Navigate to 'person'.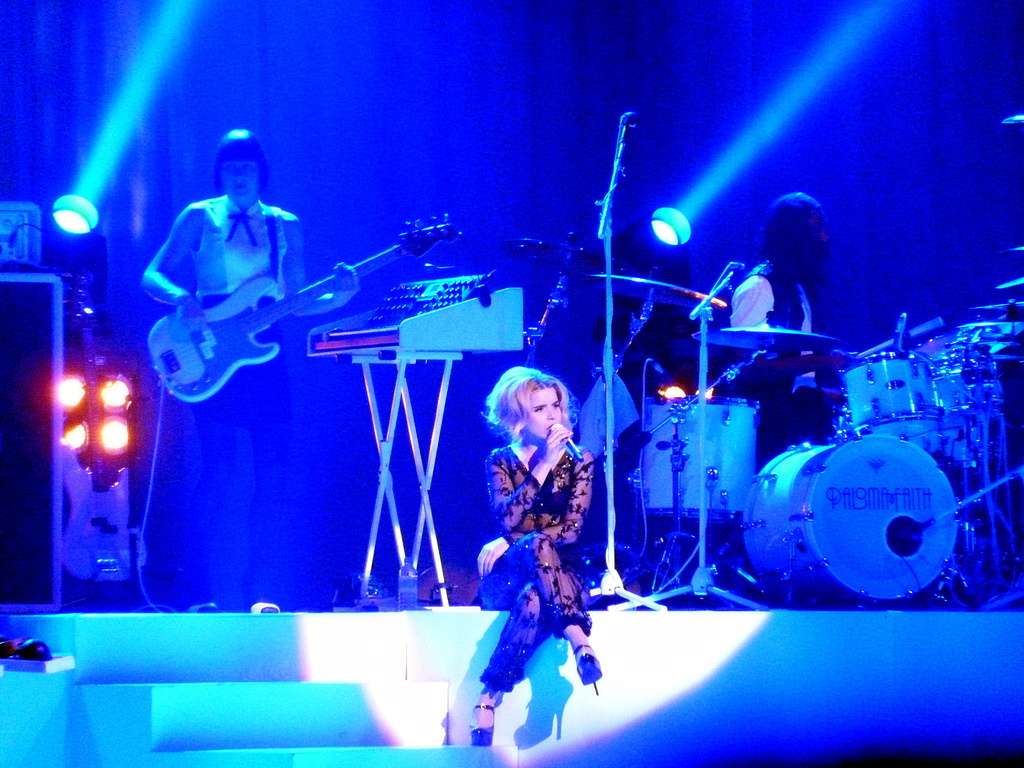
Navigation target: region(138, 124, 359, 618).
